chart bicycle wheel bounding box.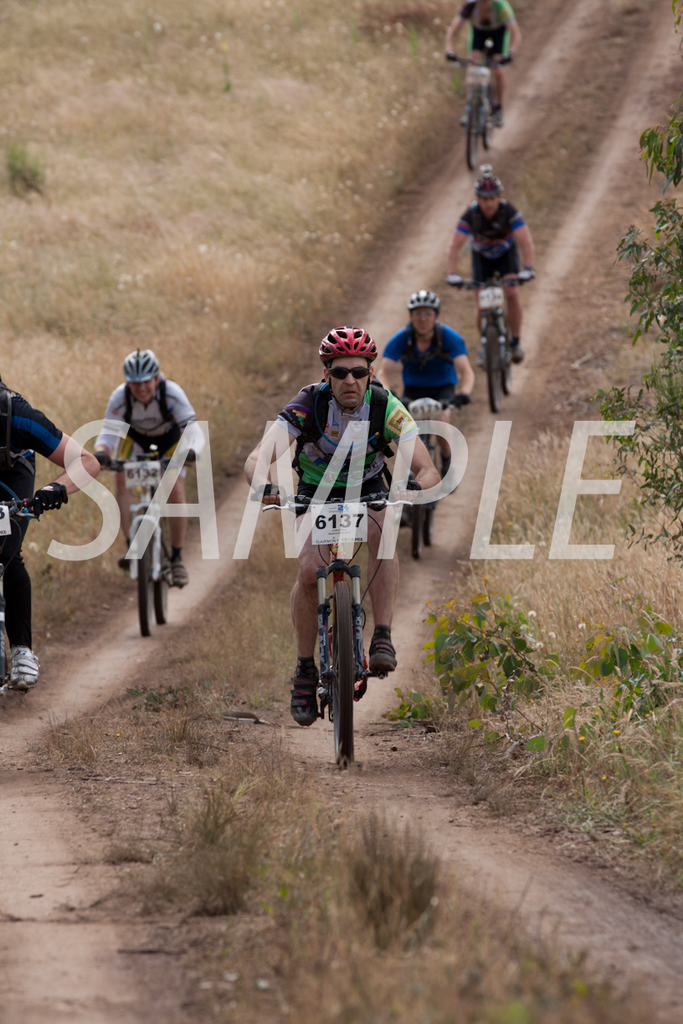
Charted: l=460, t=90, r=483, b=179.
